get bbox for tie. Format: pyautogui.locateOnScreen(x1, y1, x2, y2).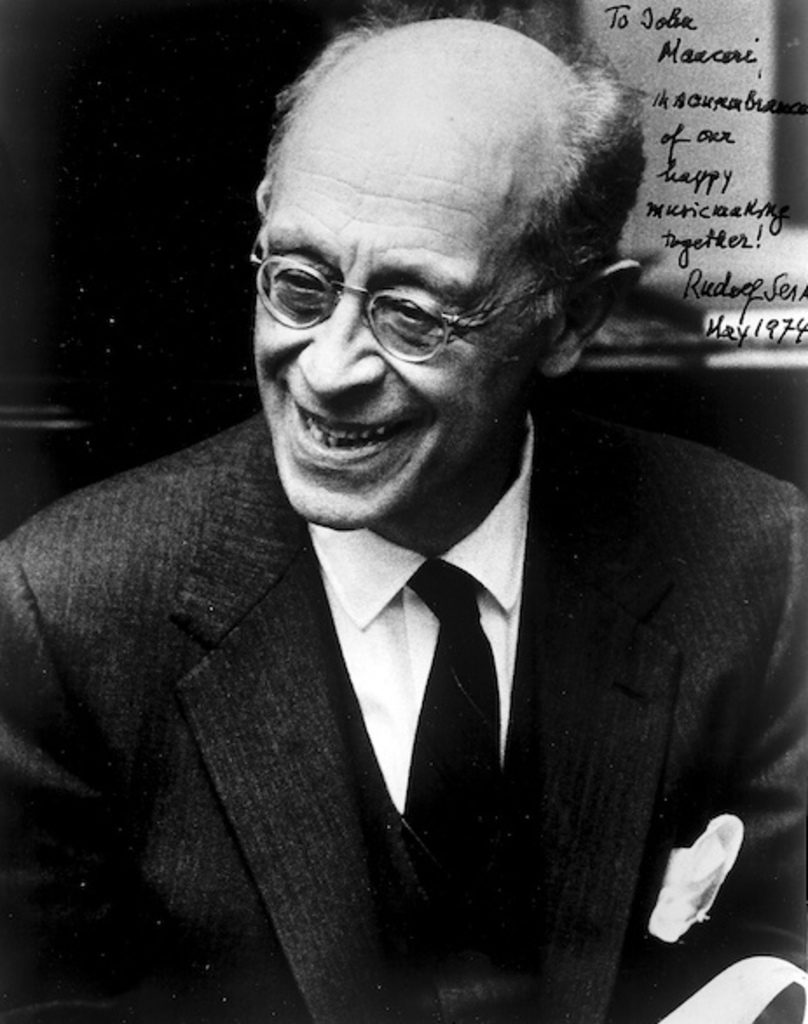
pyautogui.locateOnScreen(407, 556, 503, 905).
